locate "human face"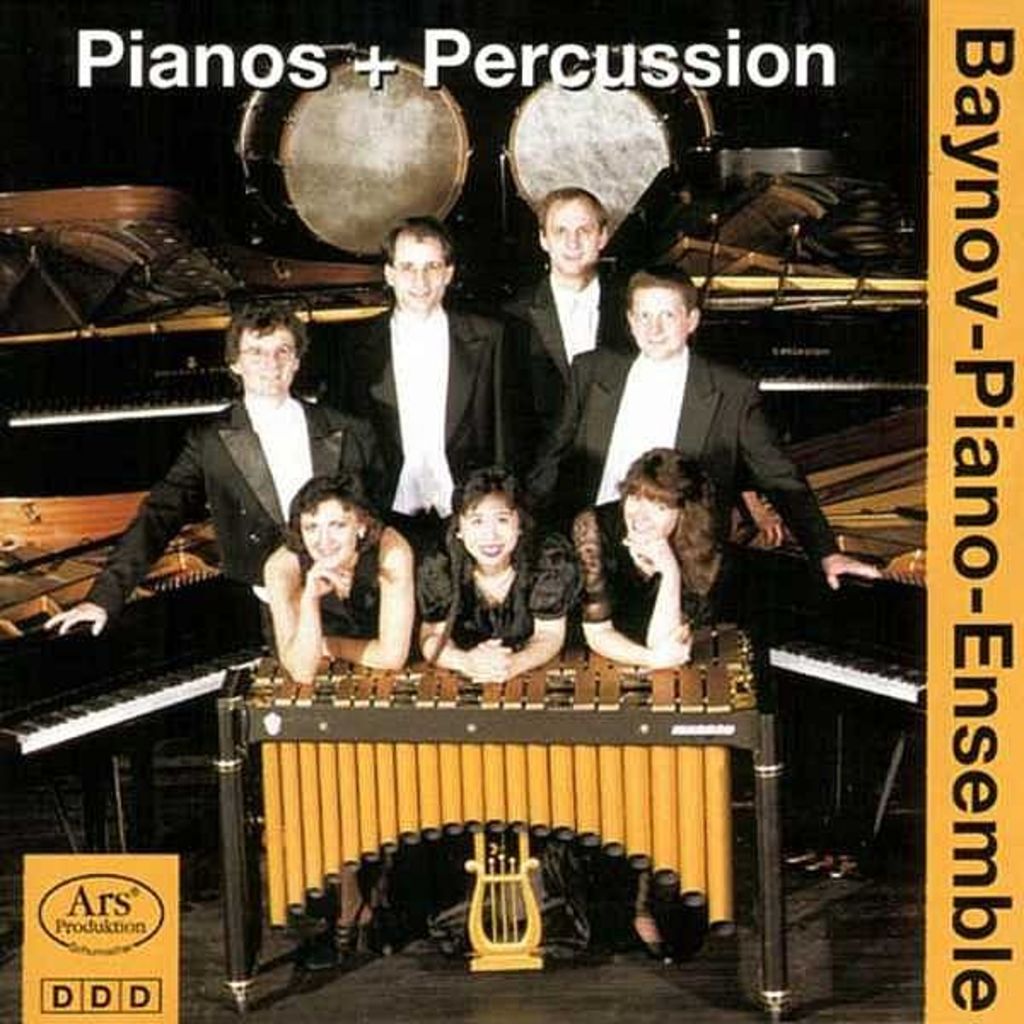
select_region(300, 495, 357, 567)
